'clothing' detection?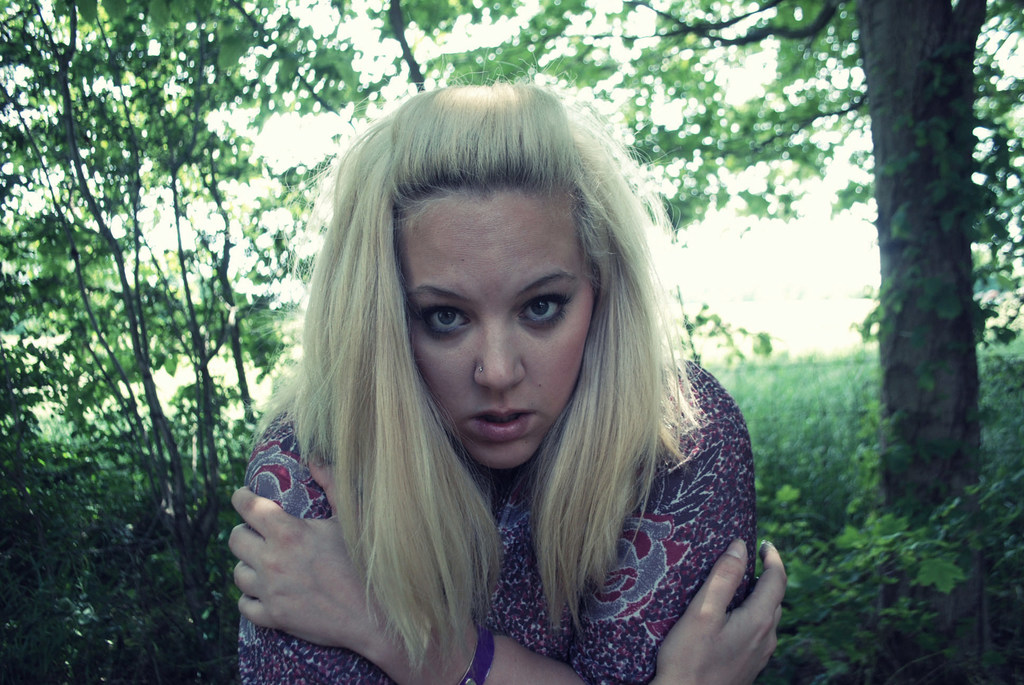
[left=211, top=303, right=772, bottom=672]
